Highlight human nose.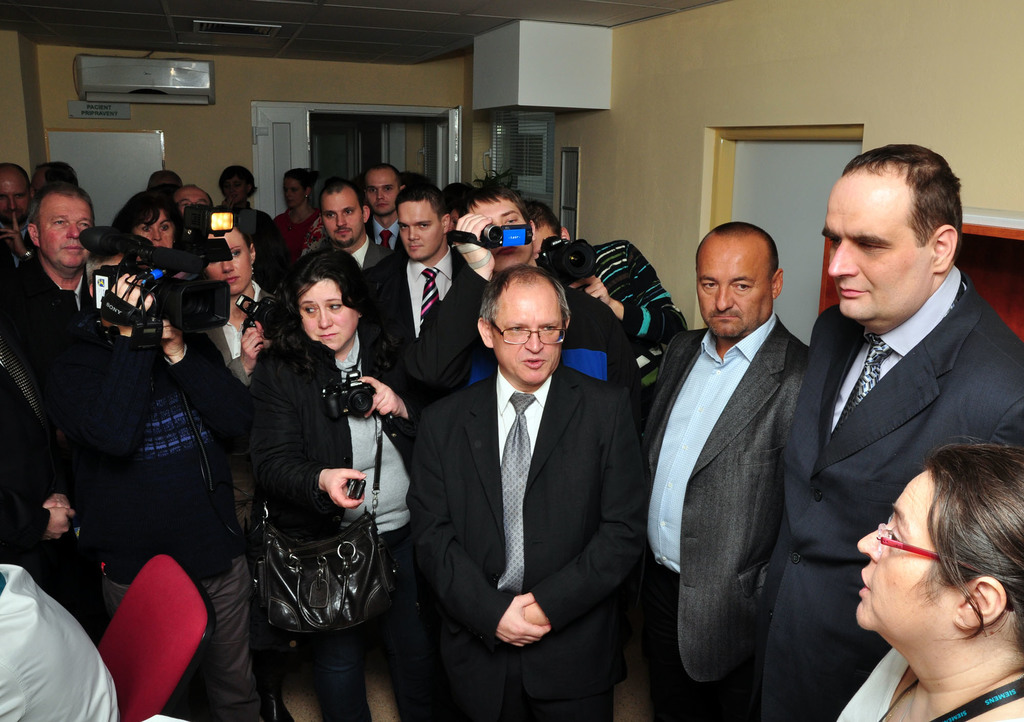
Highlighted region: crop(856, 518, 885, 559).
